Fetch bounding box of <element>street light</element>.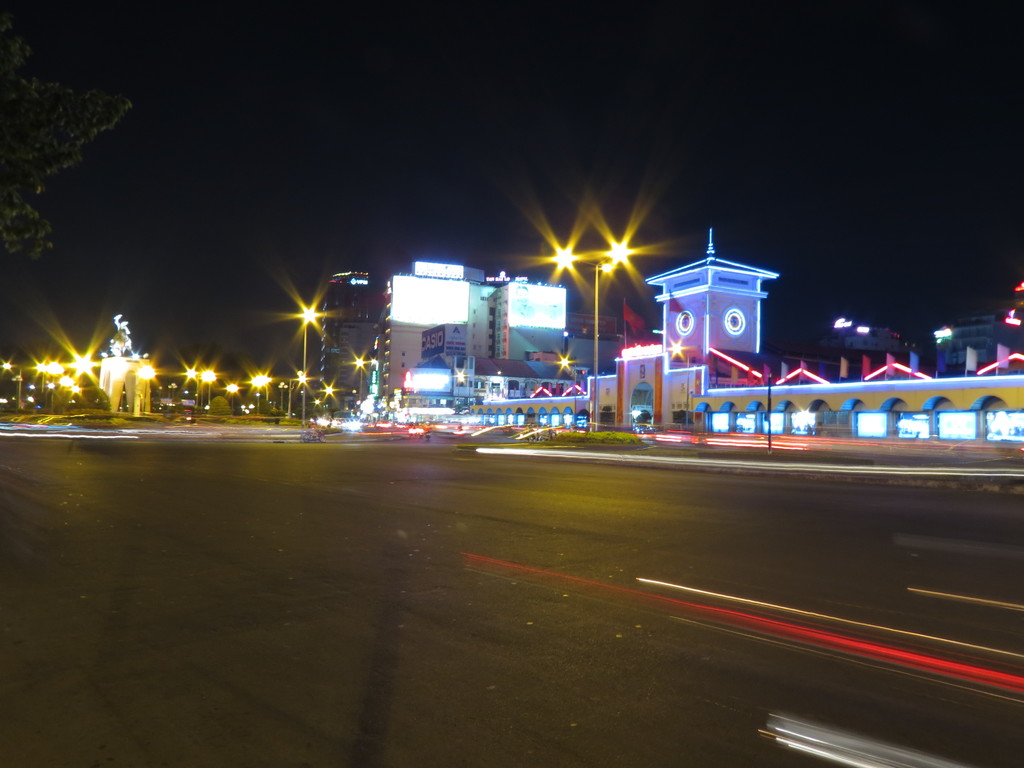
Bbox: region(558, 356, 586, 431).
